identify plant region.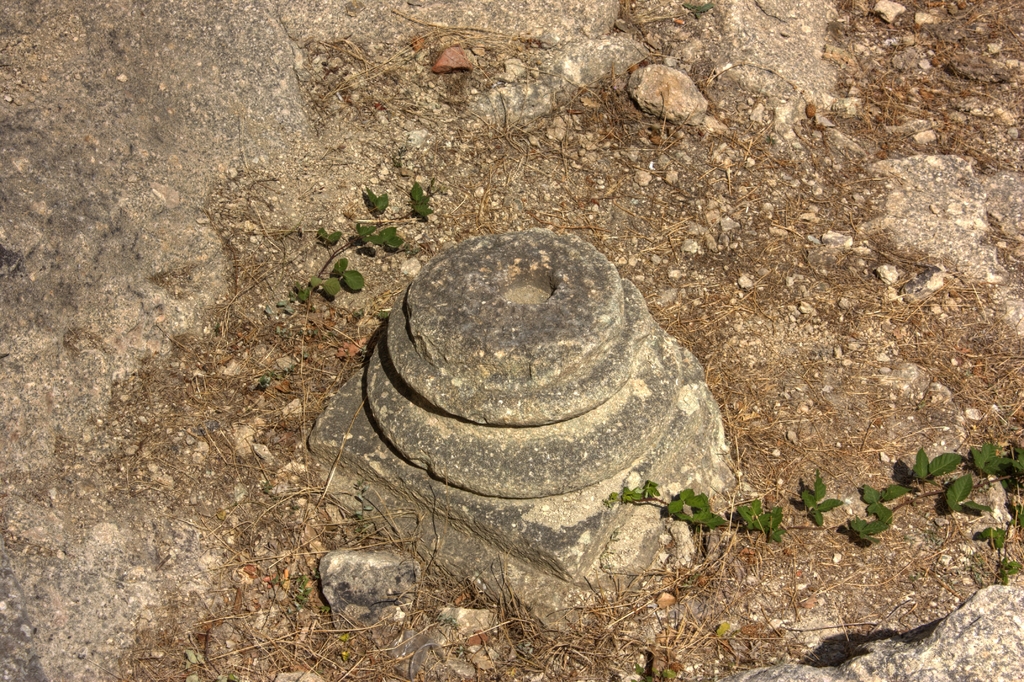
Region: region(270, 571, 312, 615).
